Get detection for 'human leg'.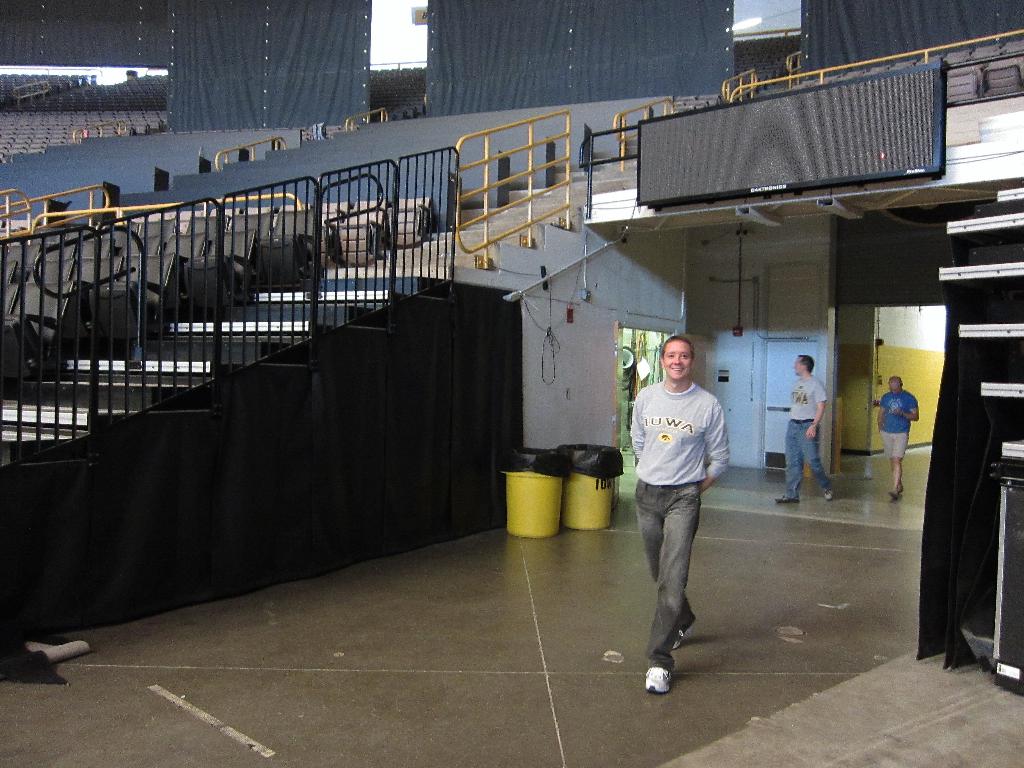
Detection: {"x1": 881, "y1": 435, "x2": 907, "y2": 498}.
